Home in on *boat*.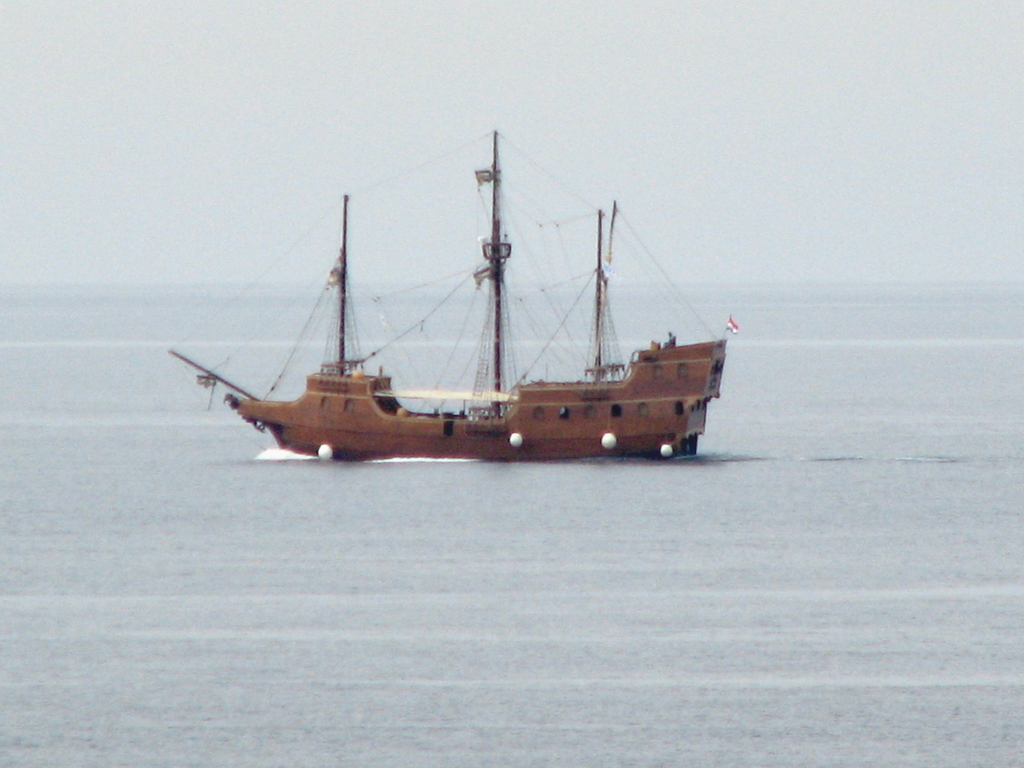
Homed in at 171,143,790,479.
